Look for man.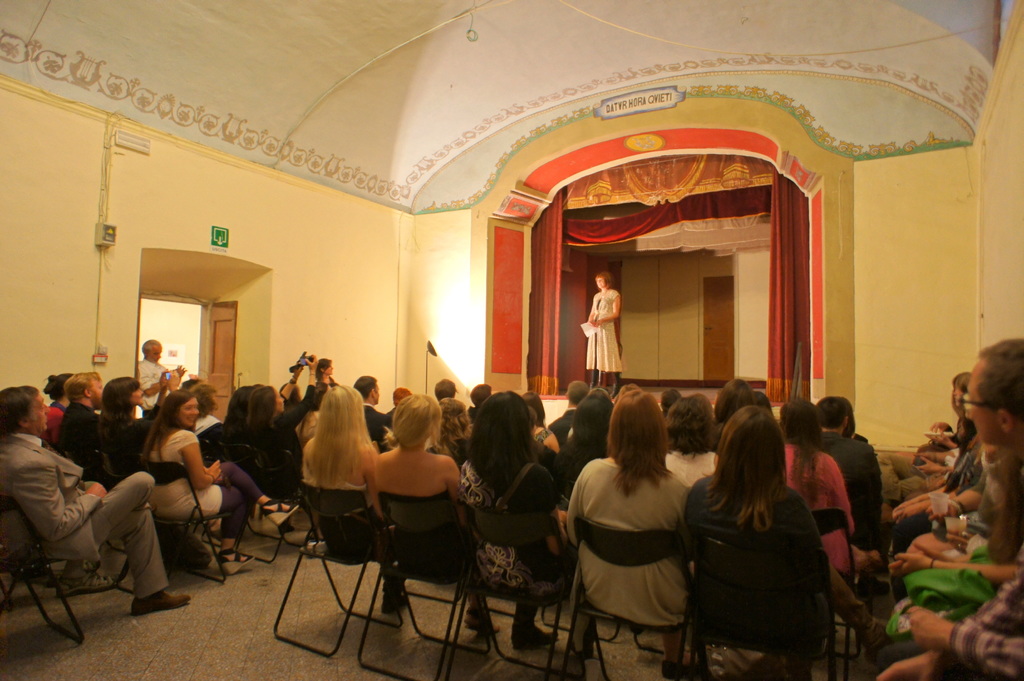
Found: <region>817, 396, 880, 550</region>.
